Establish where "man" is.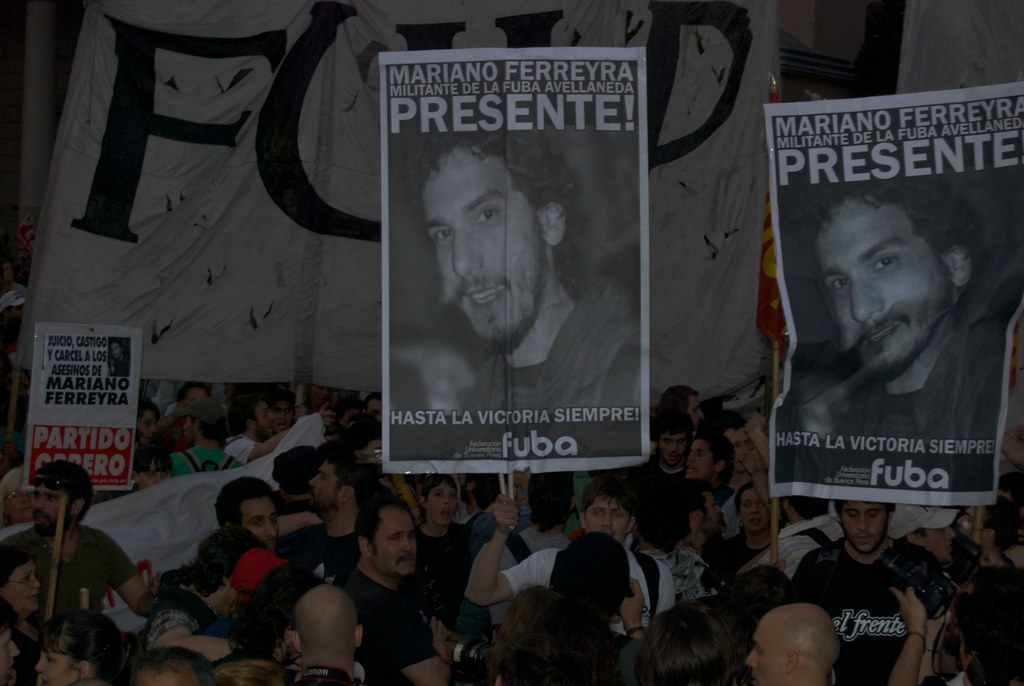
Established at (x1=790, y1=187, x2=991, y2=354).
